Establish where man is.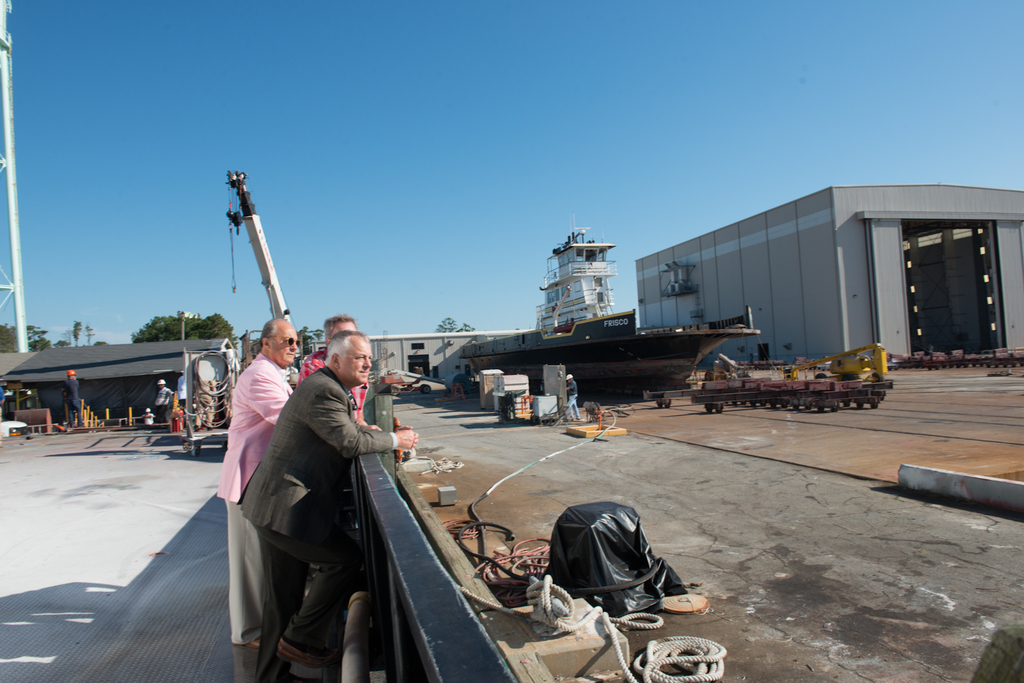
Established at x1=299 y1=311 x2=383 y2=430.
